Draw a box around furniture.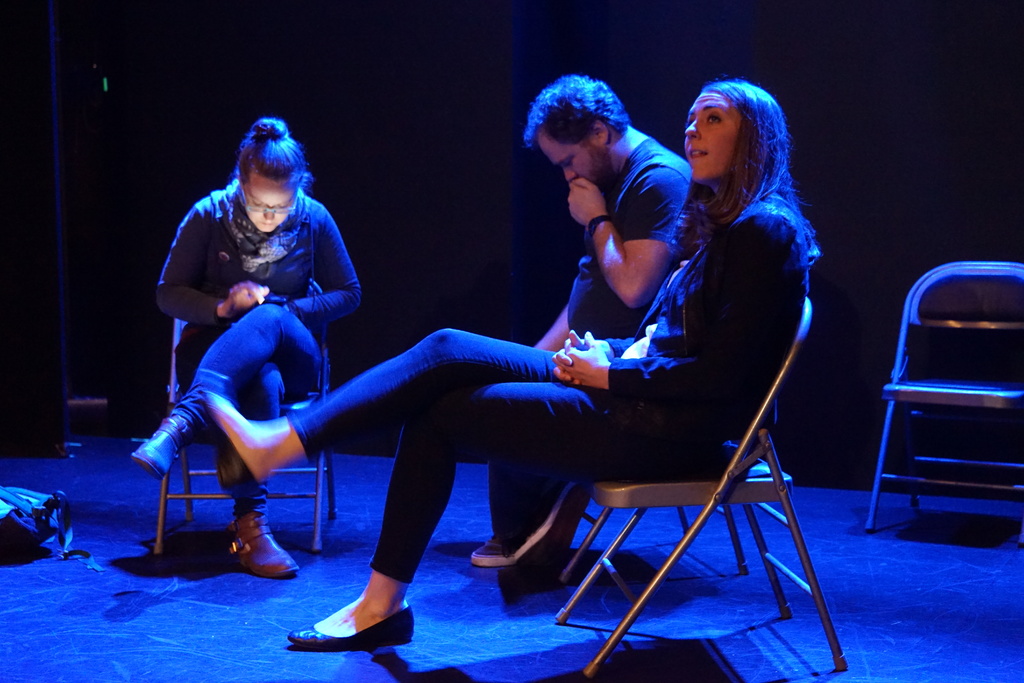
{"x1": 868, "y1": 263, "x2": 1023, "y2": 531}.
